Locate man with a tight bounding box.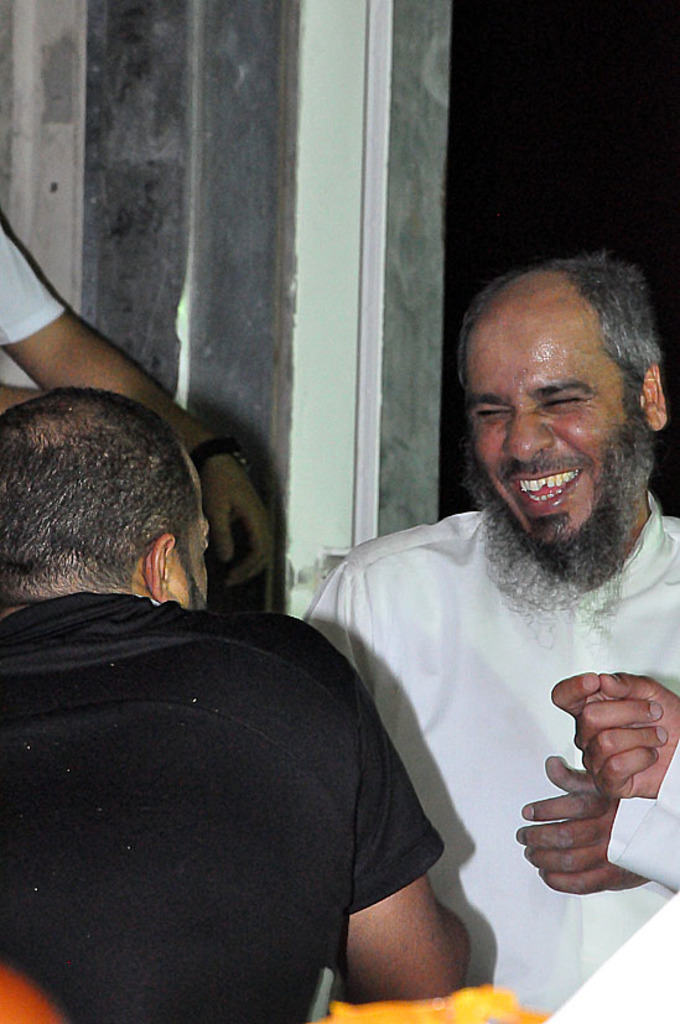
0,210,284,587.
